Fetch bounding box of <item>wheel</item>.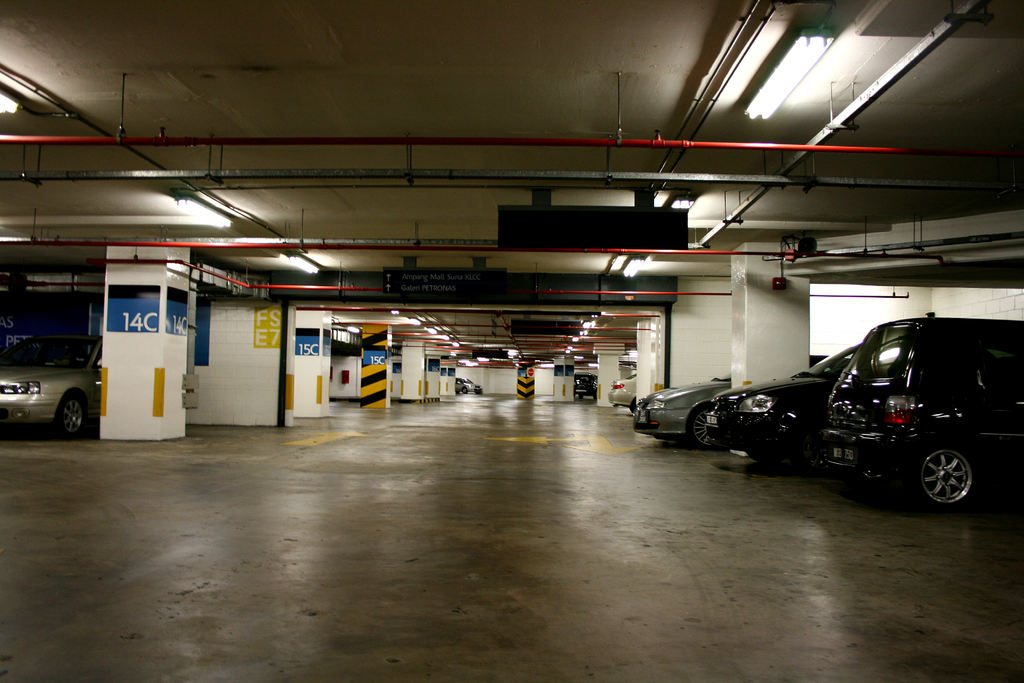
Bbox: bbox=[687, 403, 724, 450].
